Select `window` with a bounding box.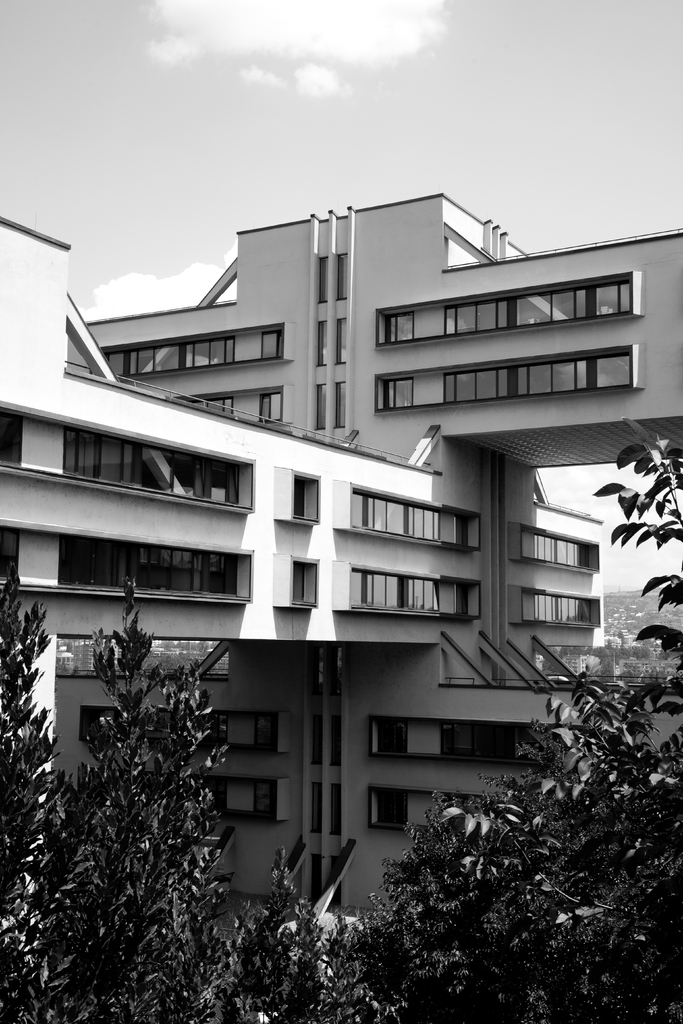
{"left": 344, "top": 487, "right": 484, "bottom": 554}.
